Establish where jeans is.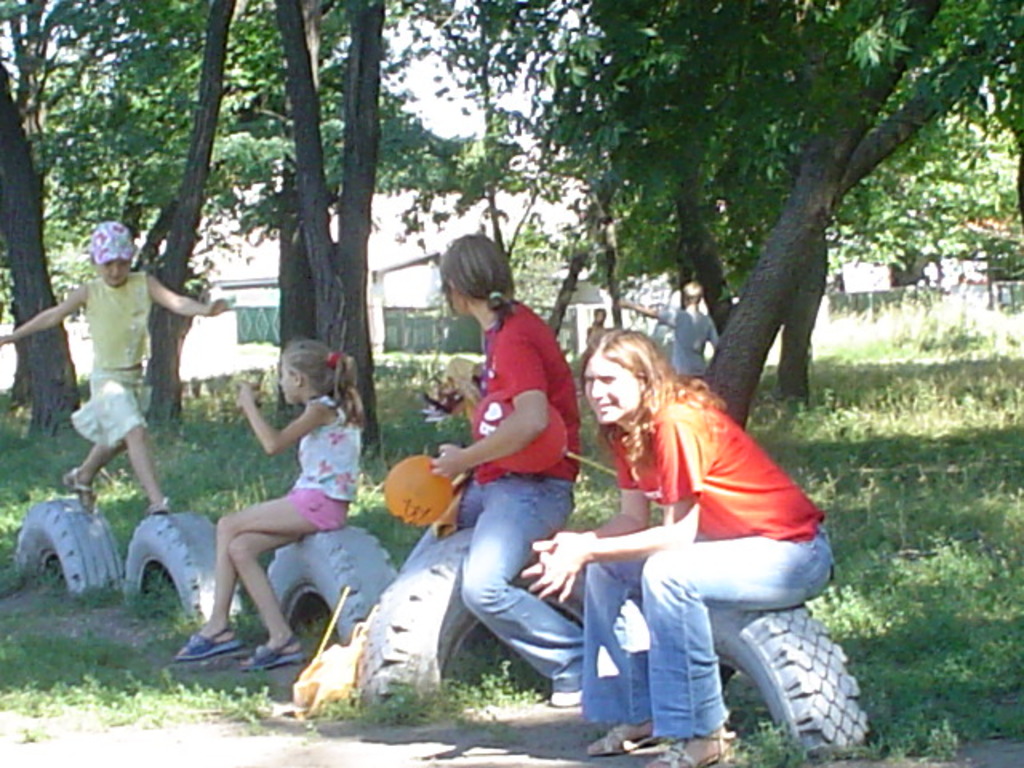
Established at detection(400, 478, 590, 694).
